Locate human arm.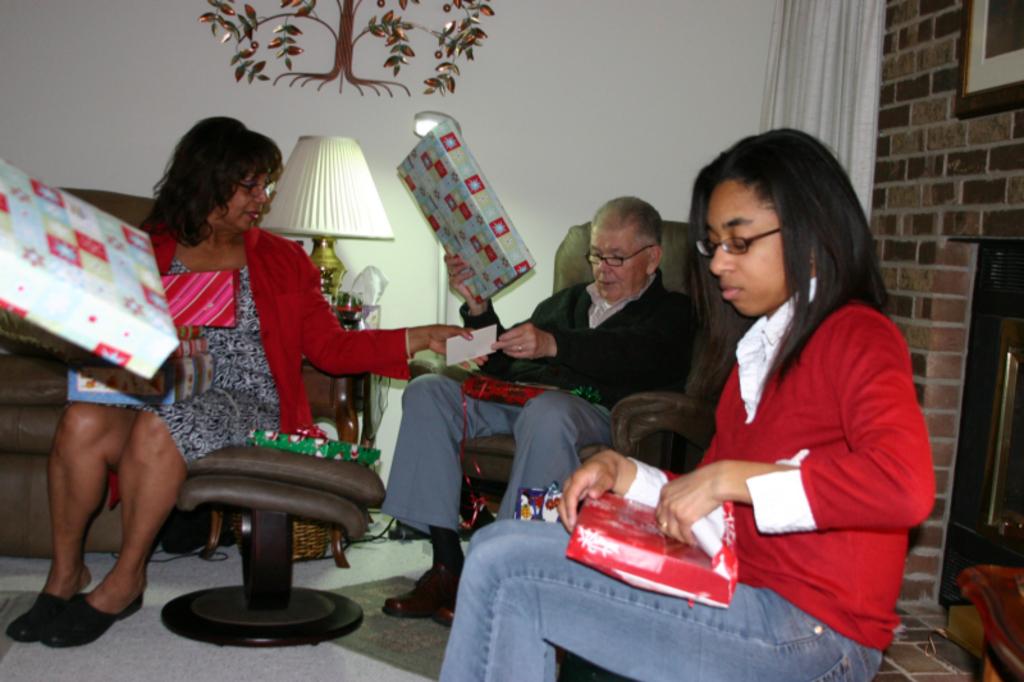
Bounding box: 438:255:561:380.
